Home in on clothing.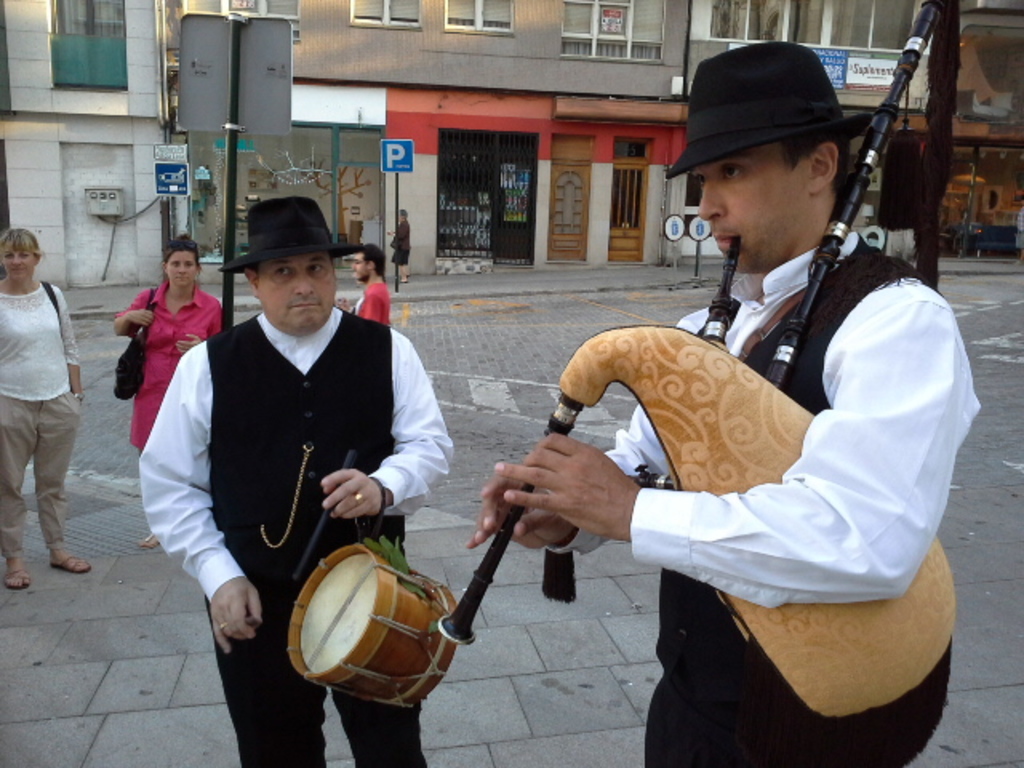
Homed in at 389 221 413 269.
